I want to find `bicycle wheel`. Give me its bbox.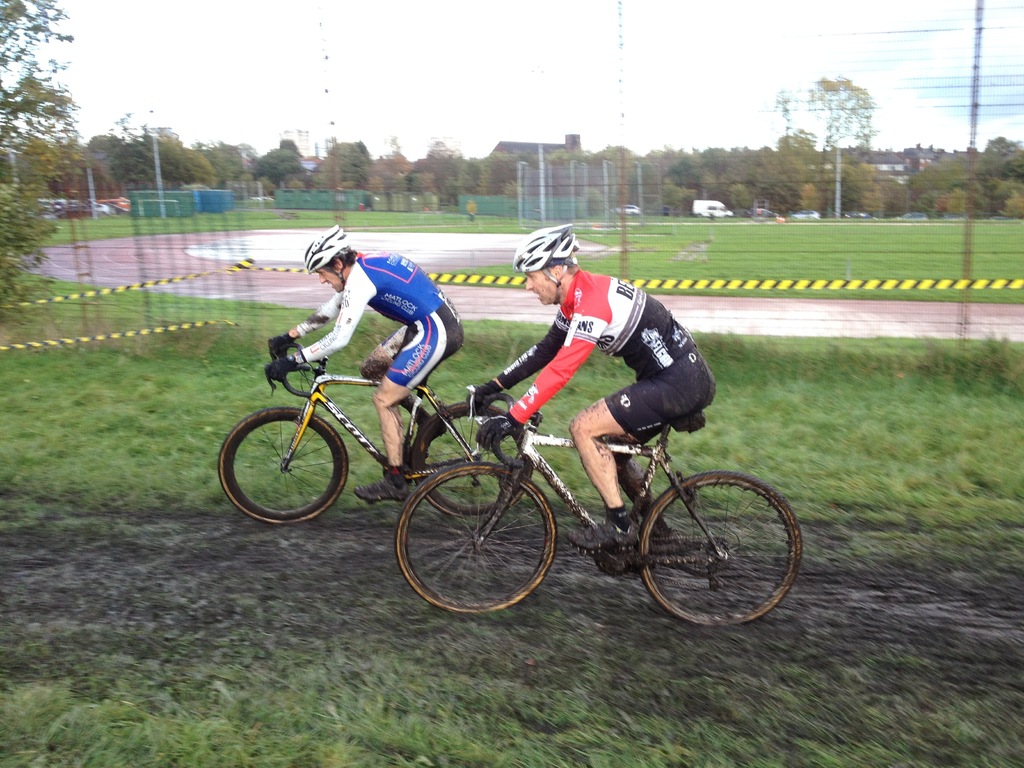
[625,472,794,630].
